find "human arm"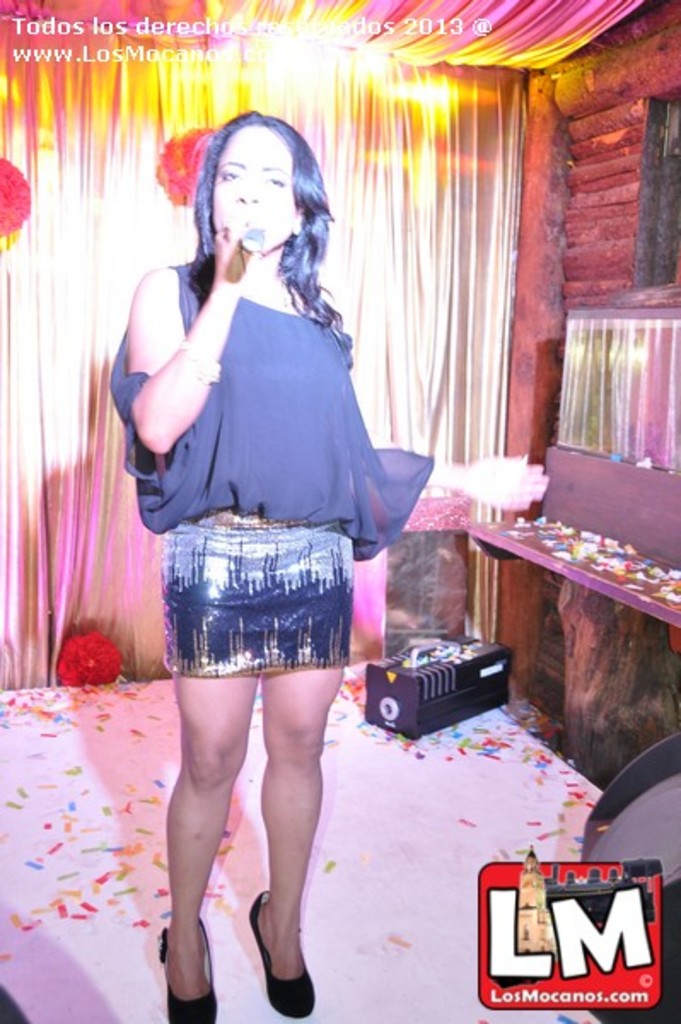
[109, 247, 215, 473]
